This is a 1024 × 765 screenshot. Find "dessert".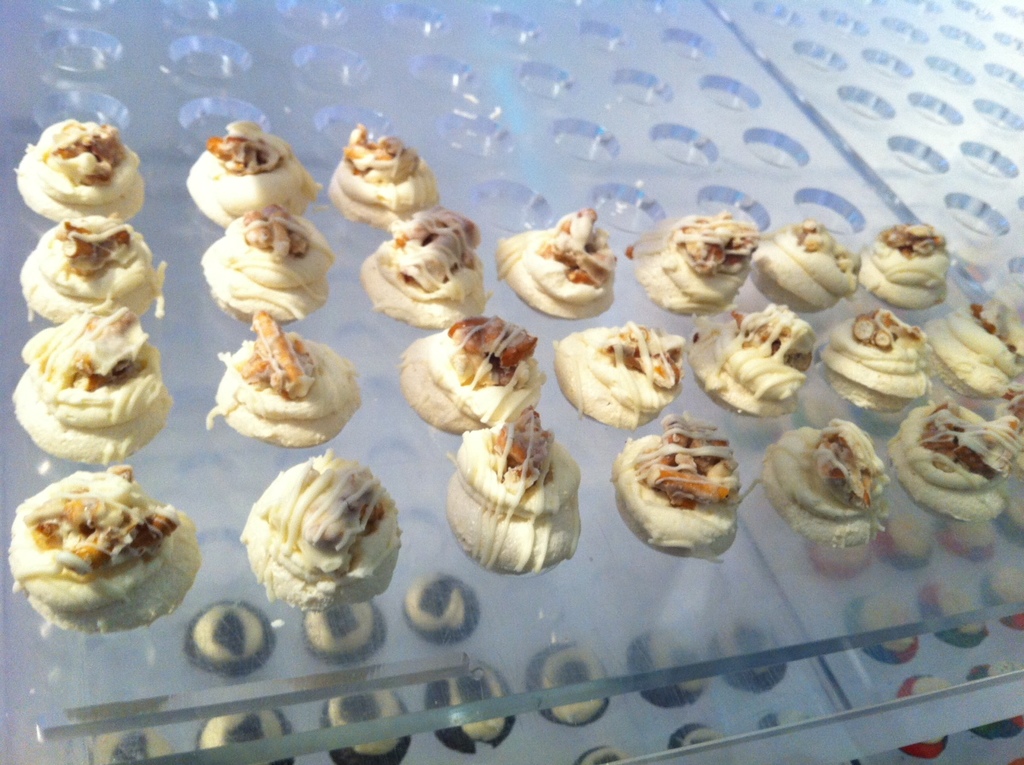
Bounding box: 200:201:330:324.
